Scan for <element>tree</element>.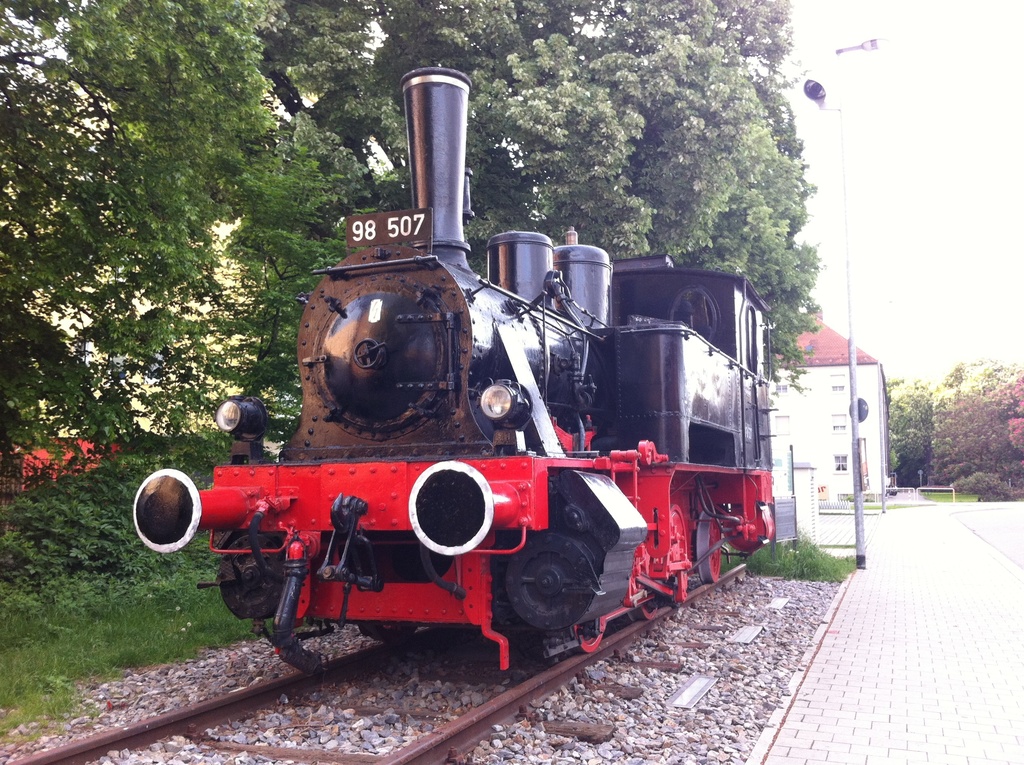
Scan result: [x1=931, y1=358, x2=1023, y2=497].
